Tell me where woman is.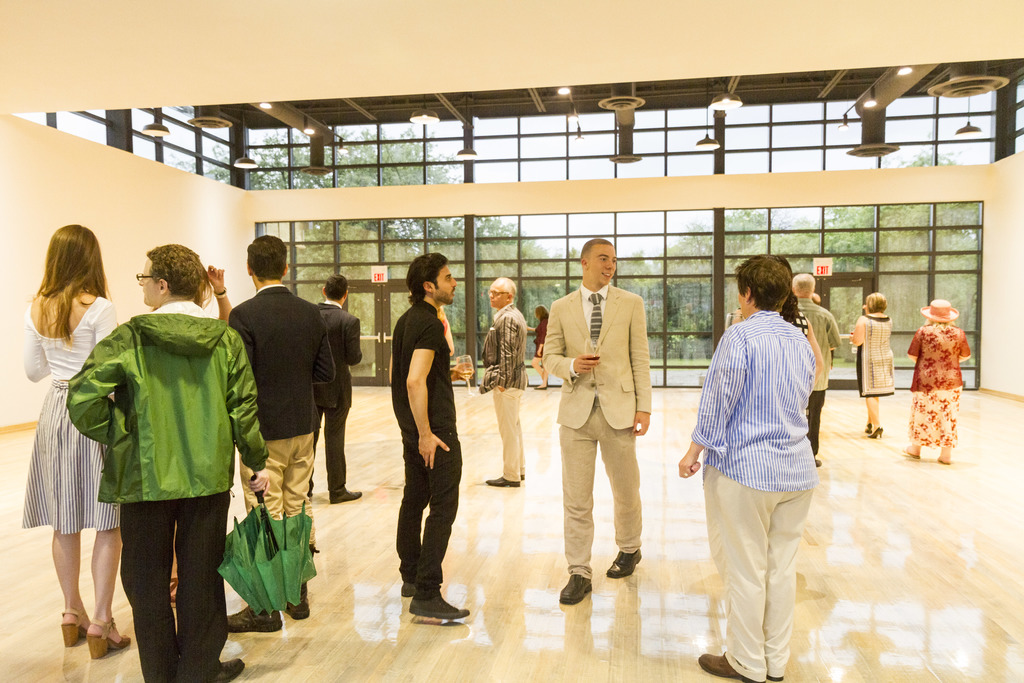
woman is at detection(900, 300, 976, 463).
